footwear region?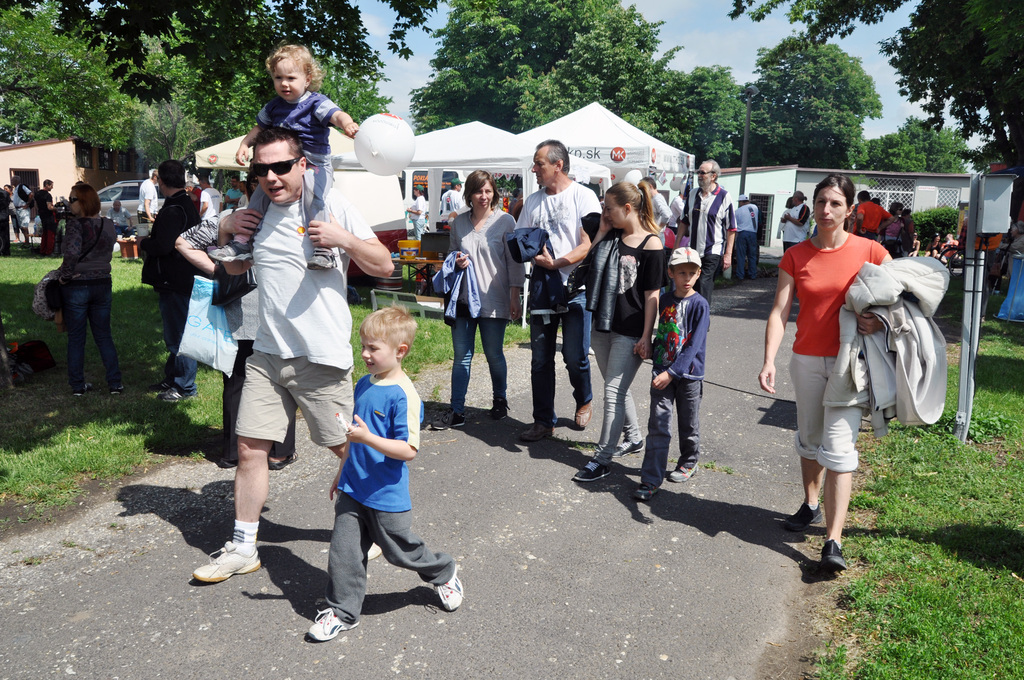
x1=669, y1=462, x2=697, y2=483
